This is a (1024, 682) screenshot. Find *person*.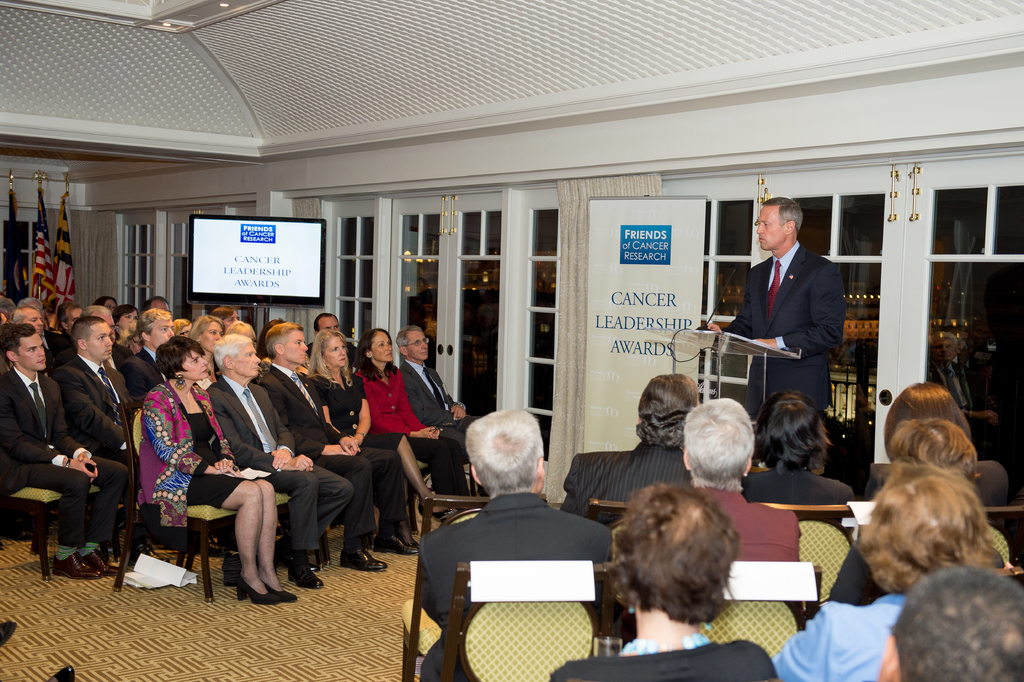
Bounding box: <bbox>12, 301, 55, 376</bbox>.
